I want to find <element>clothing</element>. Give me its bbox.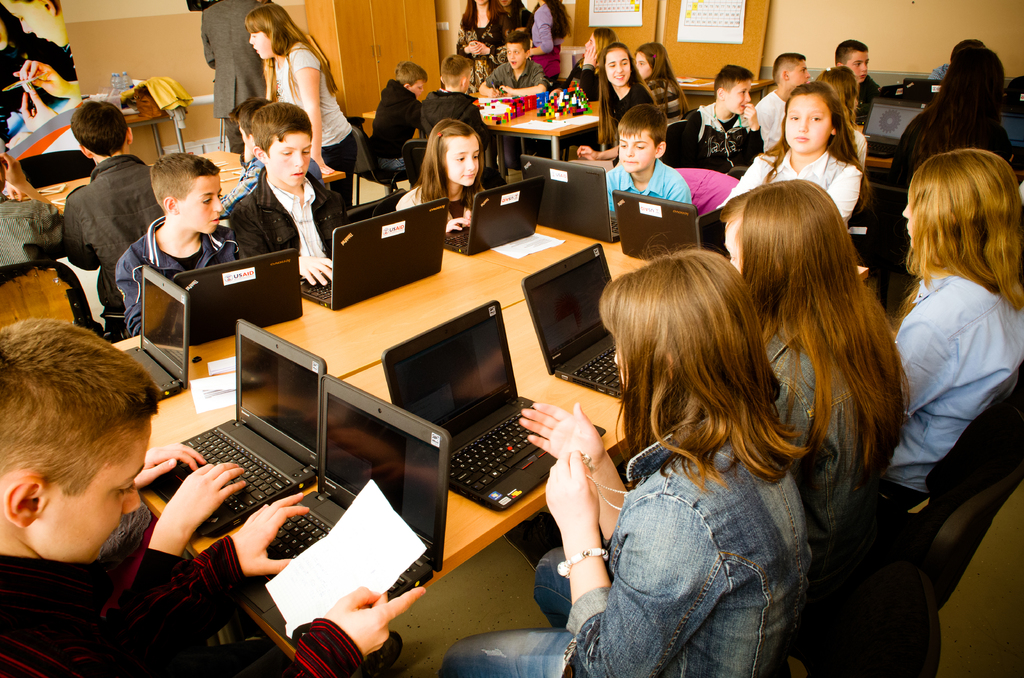
box=[211, 124, 332, 280].
